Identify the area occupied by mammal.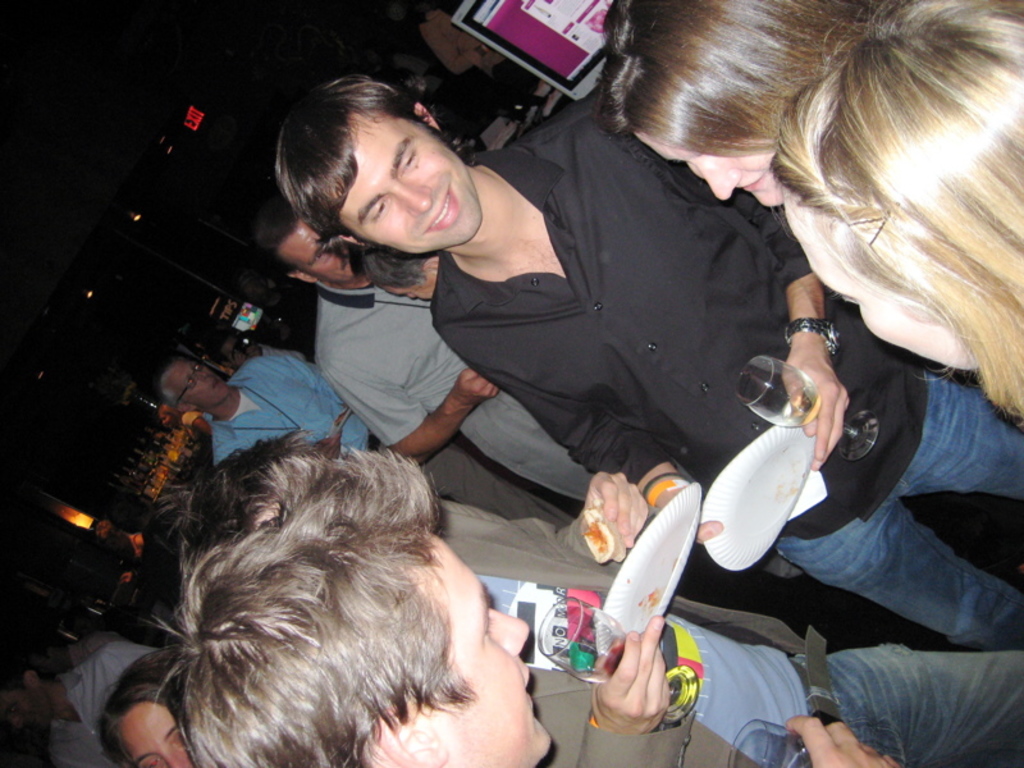
Area: locate(101, 426, 524, 767).
